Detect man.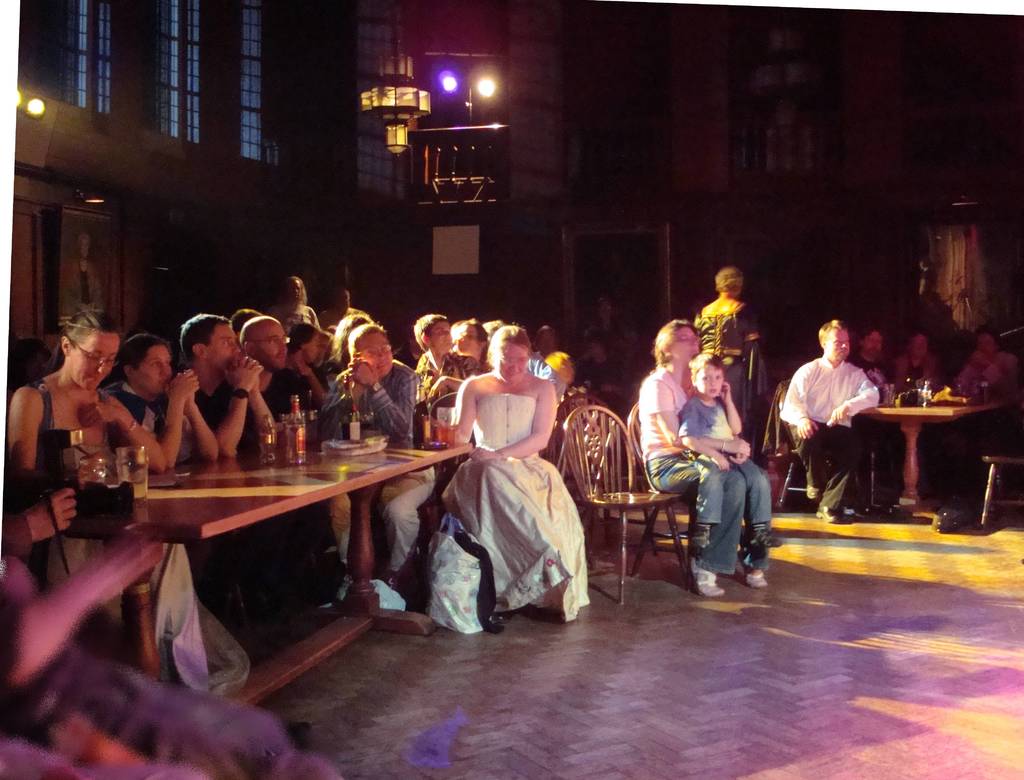
Detected at region(176, 313, 274, 451).
